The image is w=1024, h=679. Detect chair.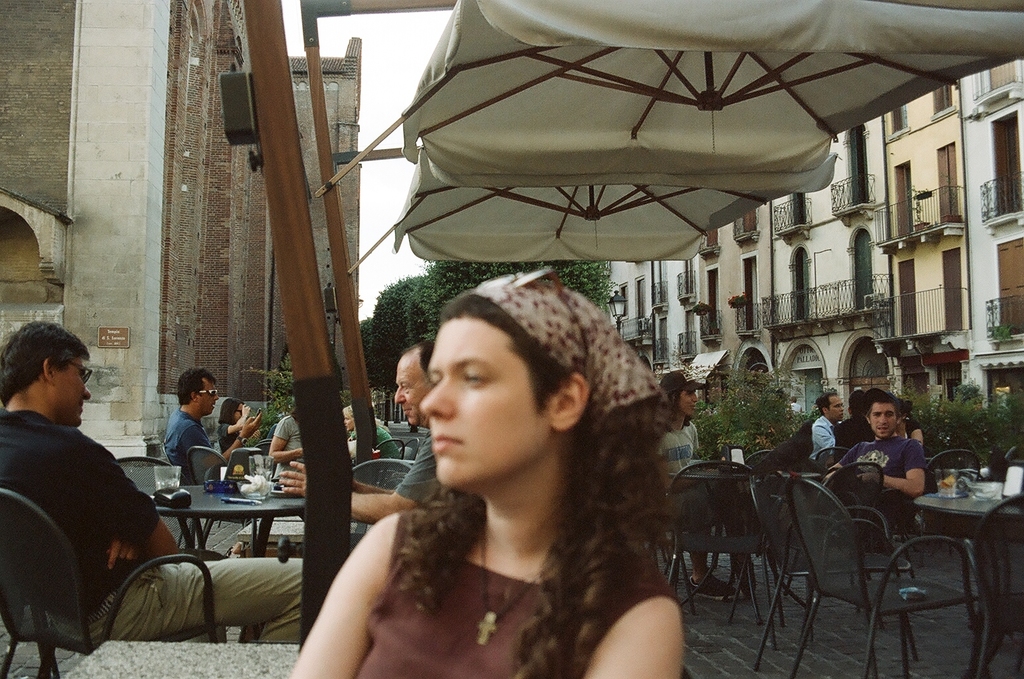
Detection: region(109, 455, 184, 511).
